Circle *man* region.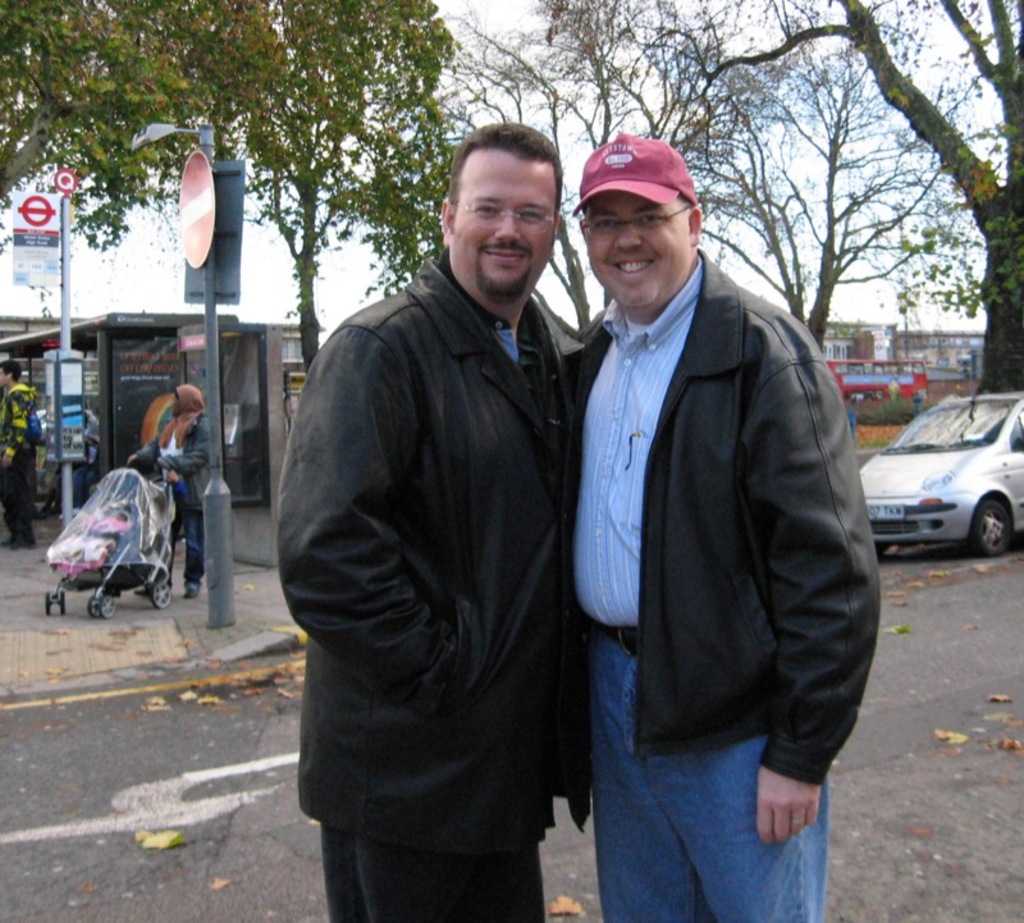
Region: BBox(0, 362, 37, 552).
